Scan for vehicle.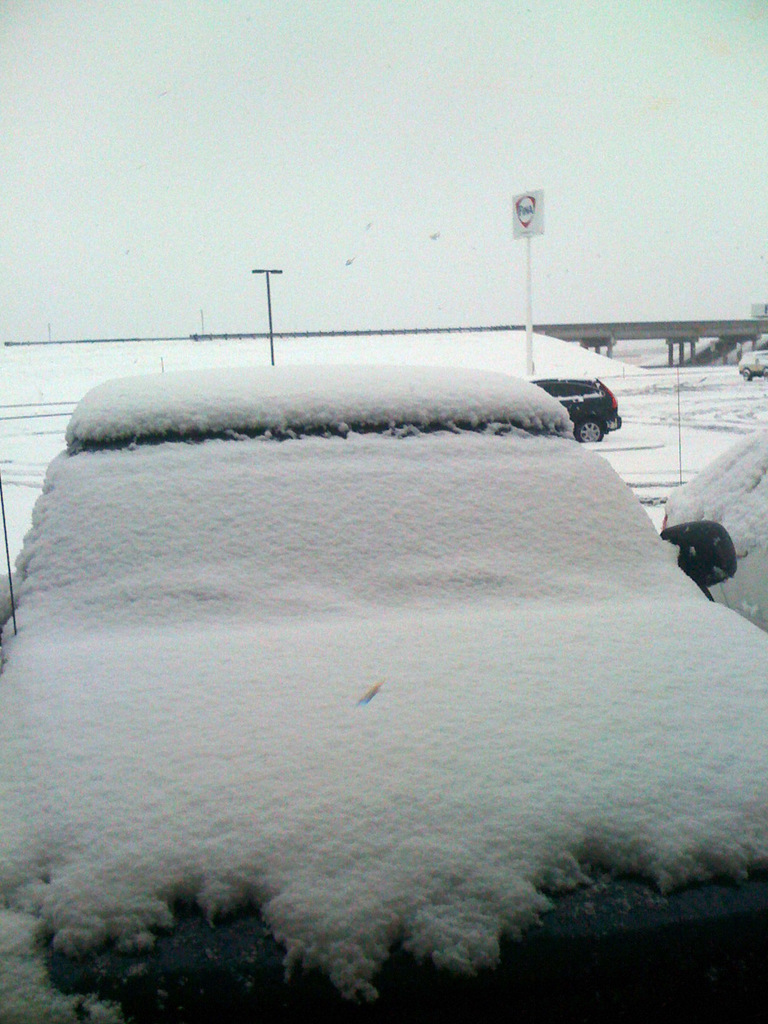
Scan result: BBox(32, 257, 695, 963).
